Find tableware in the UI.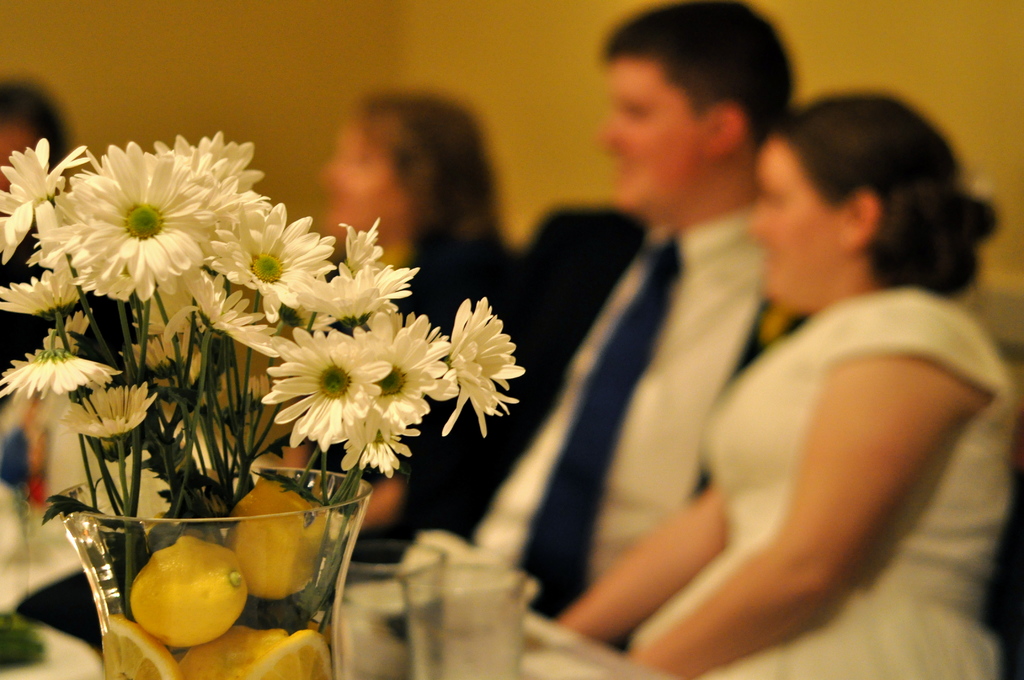
UI element at (left=337, top=542, right=447, bottom=678).
